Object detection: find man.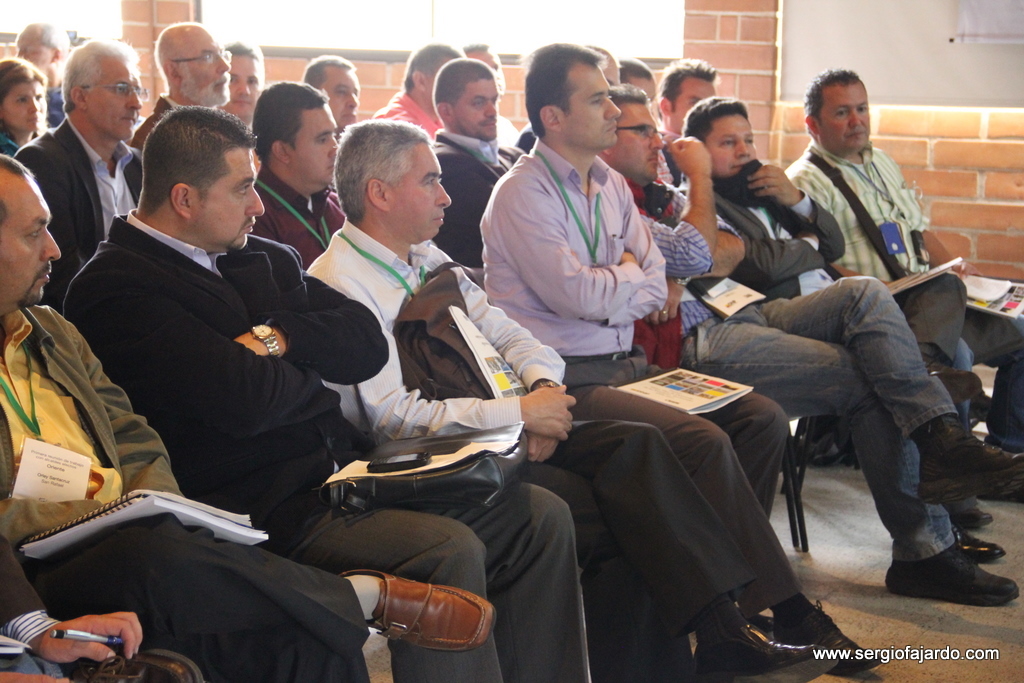
l=127, t=21, r=235, b=137.
